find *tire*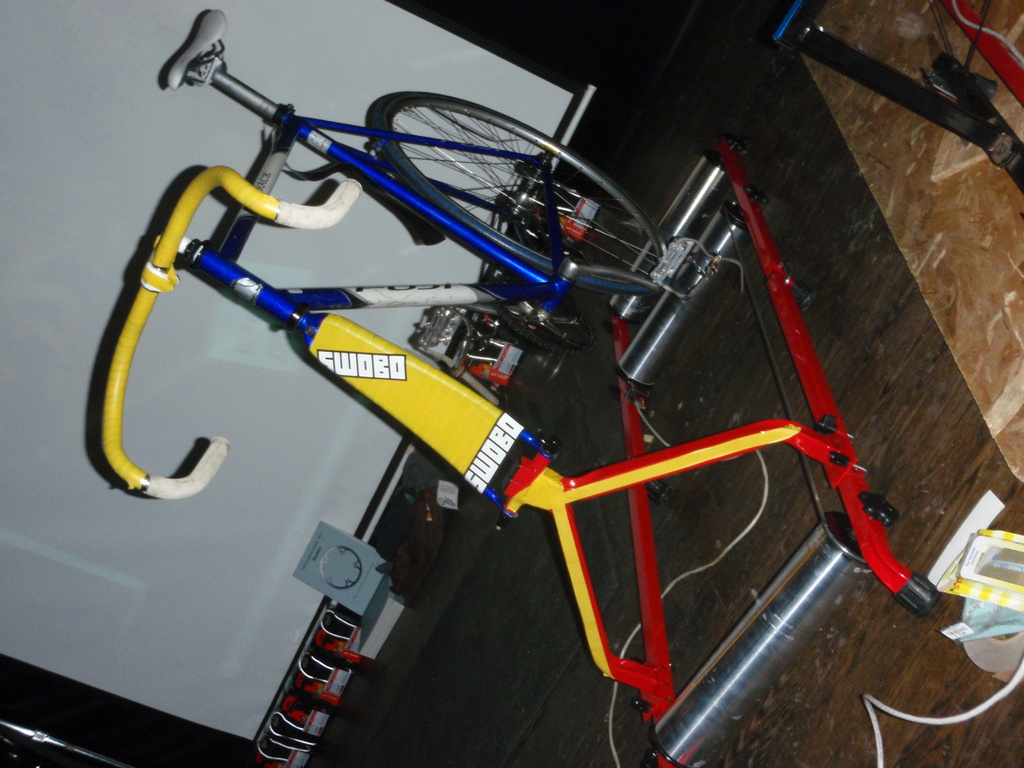
box=[357, 95, 666, 289]
